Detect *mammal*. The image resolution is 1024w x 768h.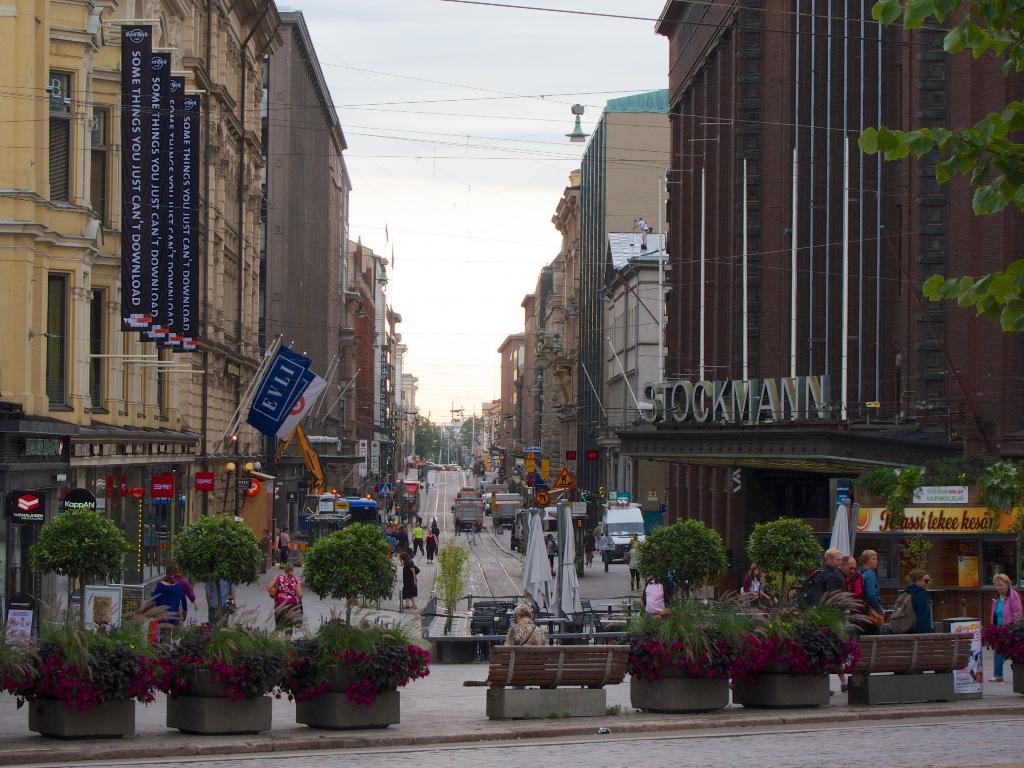
<box>496,605,550,653</box>.
